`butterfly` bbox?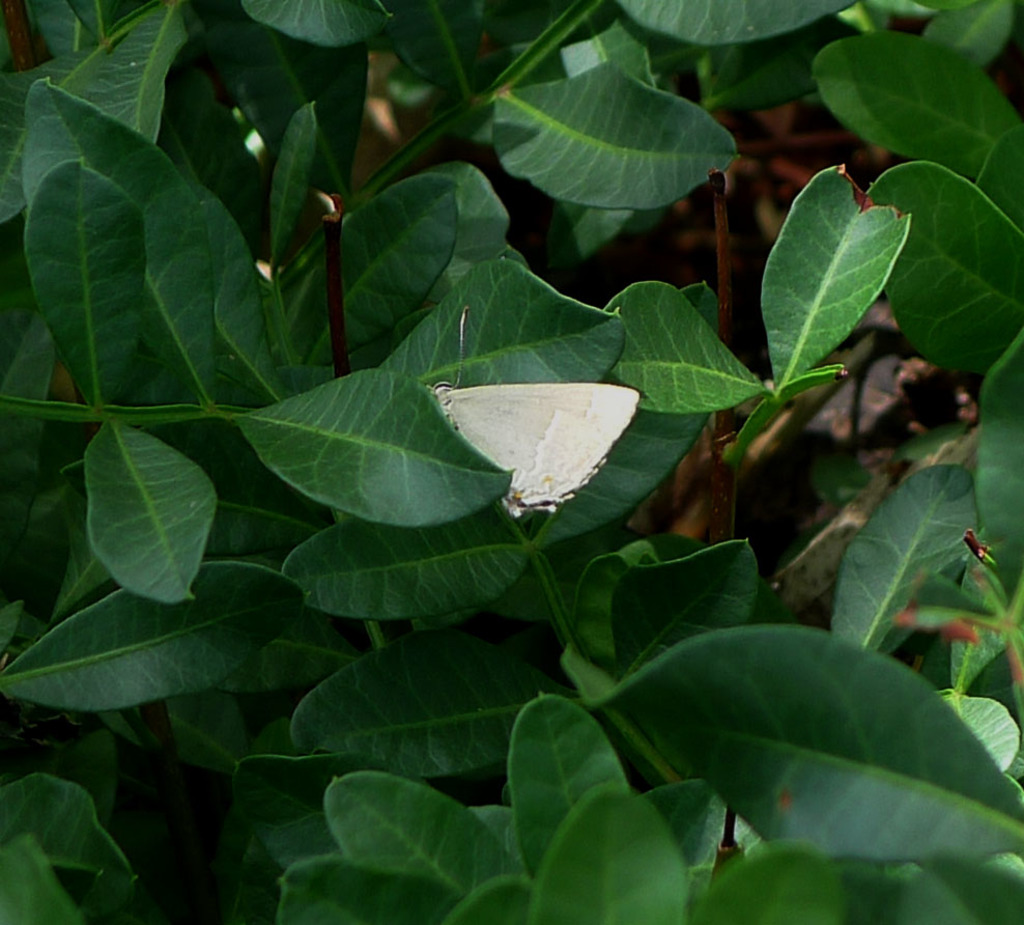
bbox=[440, 355, 659, 513]
